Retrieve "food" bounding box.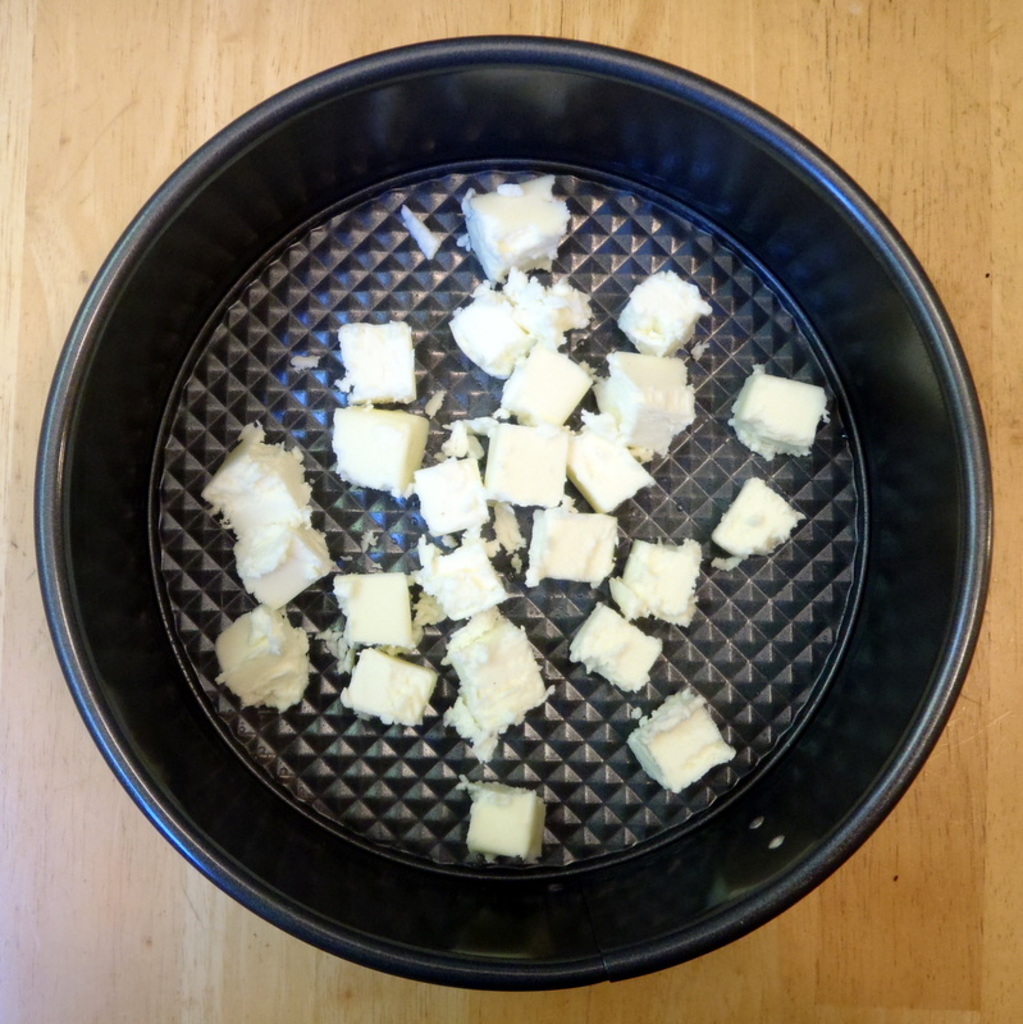
Bounding box: (x1=211, y1=608, x2=319, y2=710).
